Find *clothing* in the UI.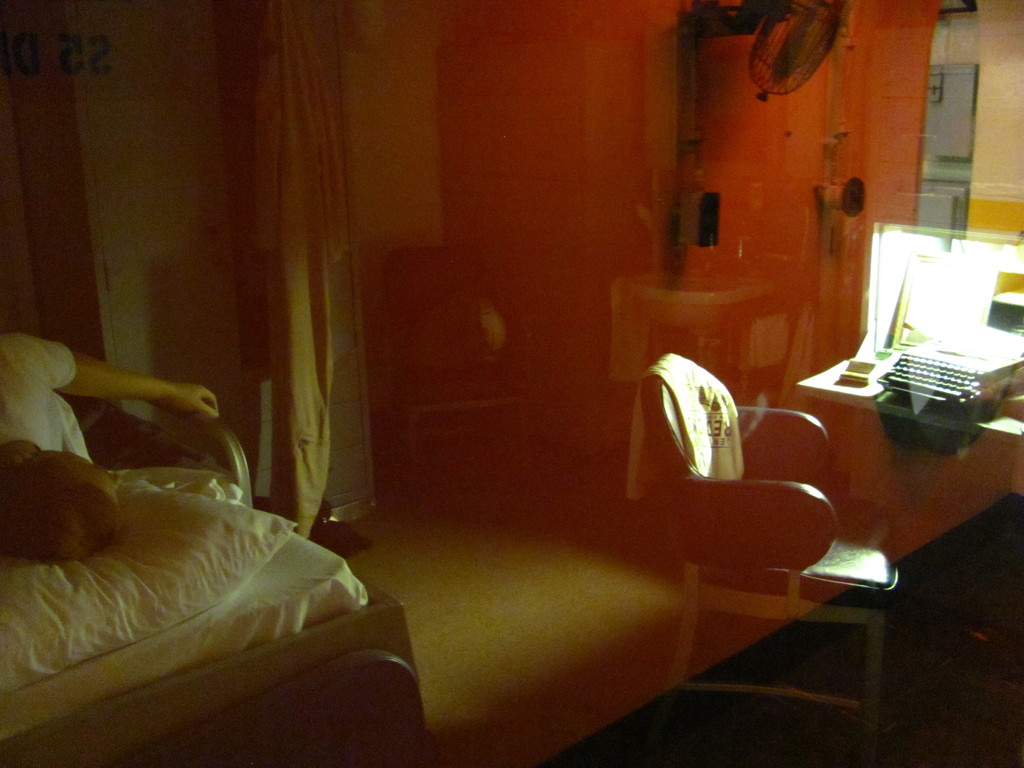
UI element at [left=0, top=335, right=214, bottom=468].
